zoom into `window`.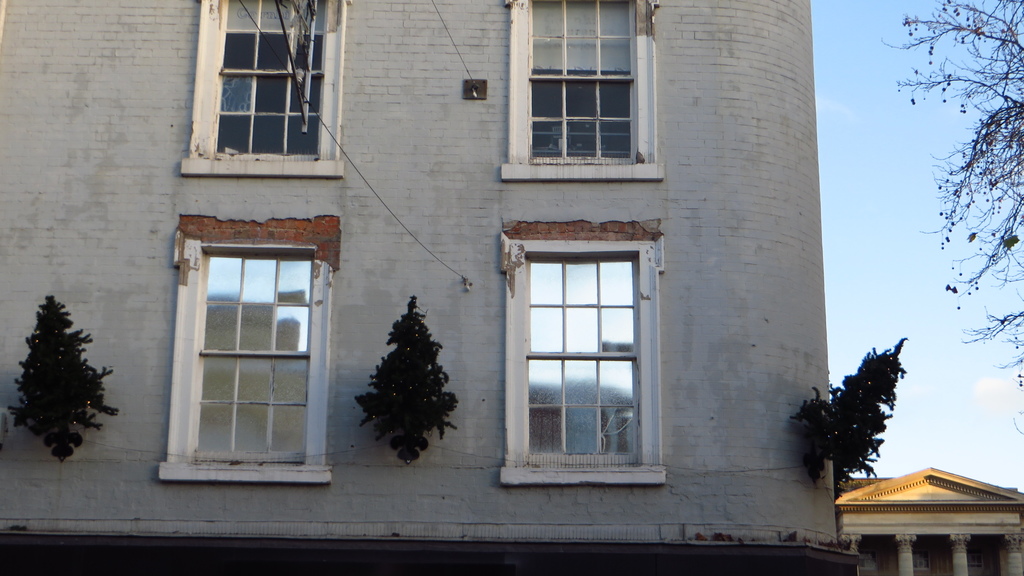
Zoom target: locate(513, 0, 666, 175).
